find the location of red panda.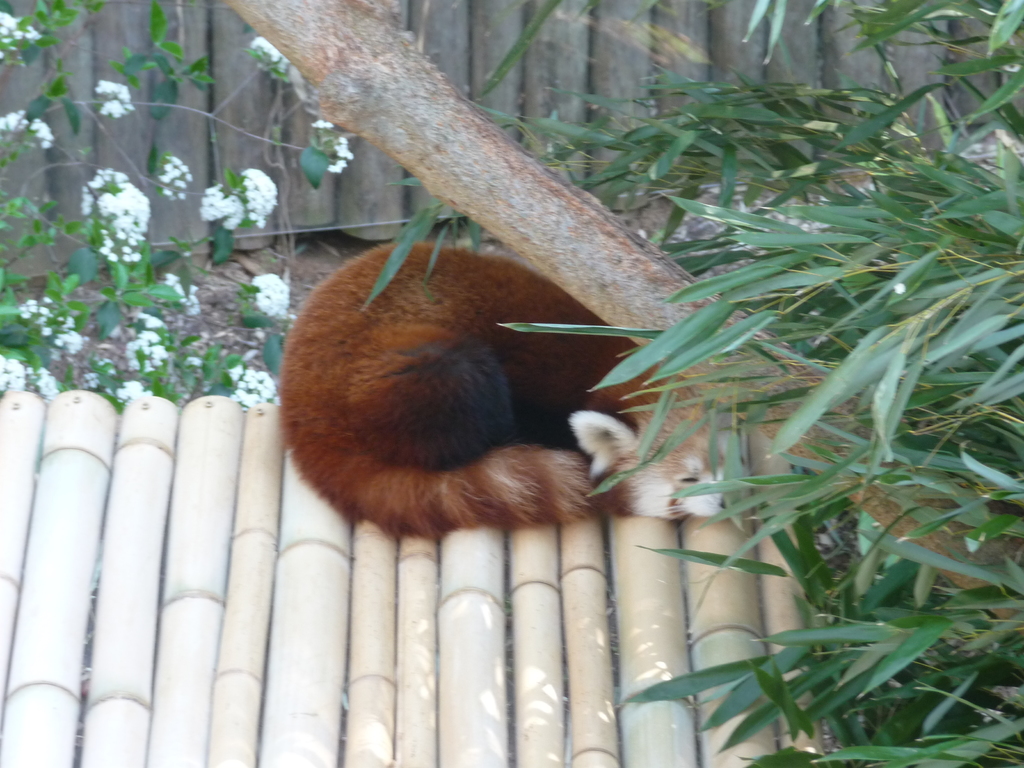
Location: (x1=278, y1=240, x2=738, y2=539).
